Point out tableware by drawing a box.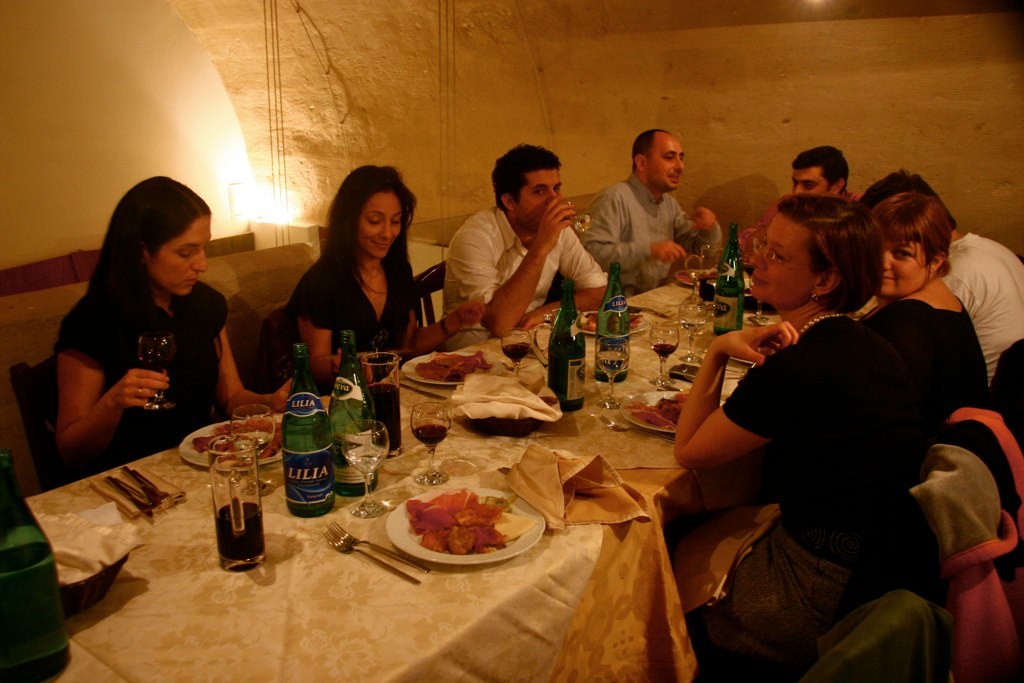
detection(328, 522, 432, 573).
